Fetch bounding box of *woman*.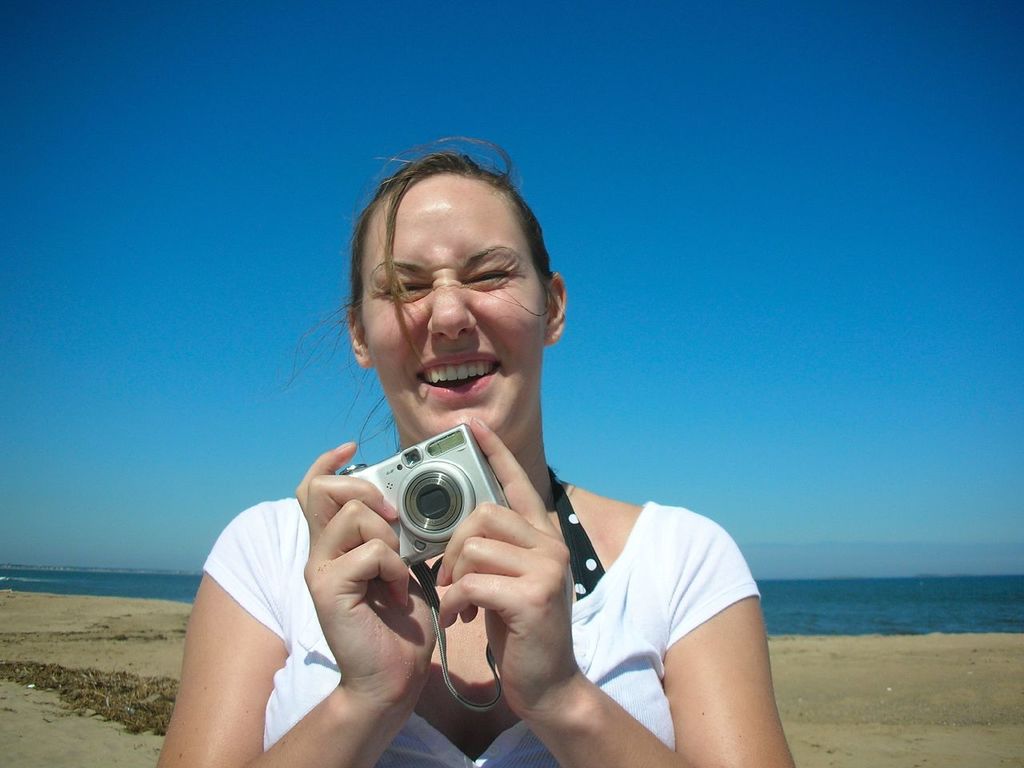
Bbox: select_region(226, 152, 746, 767).
